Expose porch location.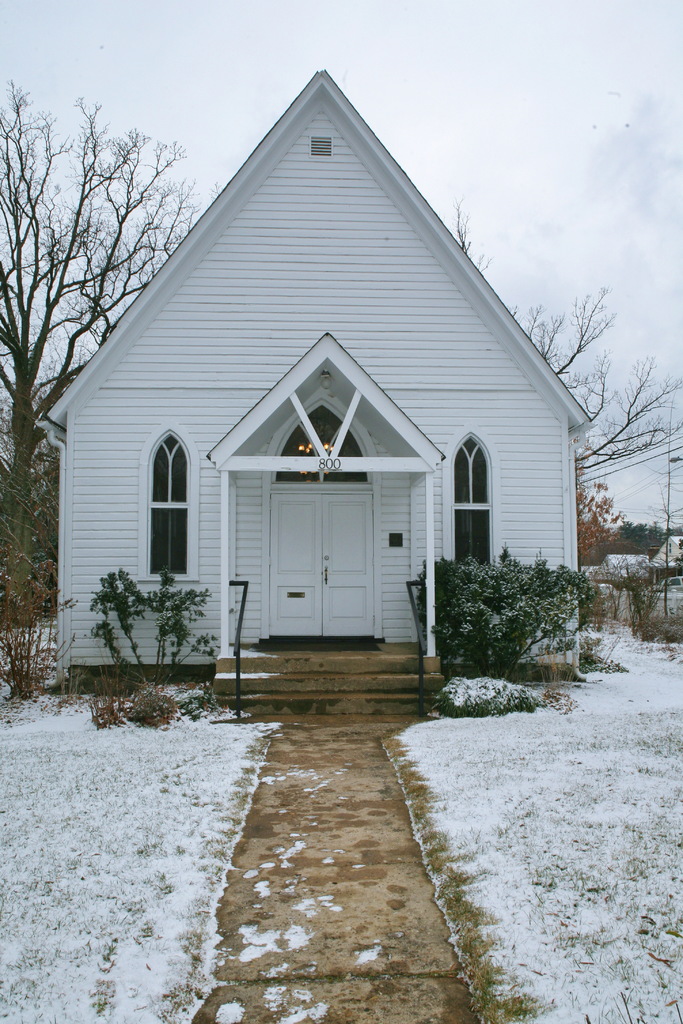
Exposed at 212,644,441,716.
